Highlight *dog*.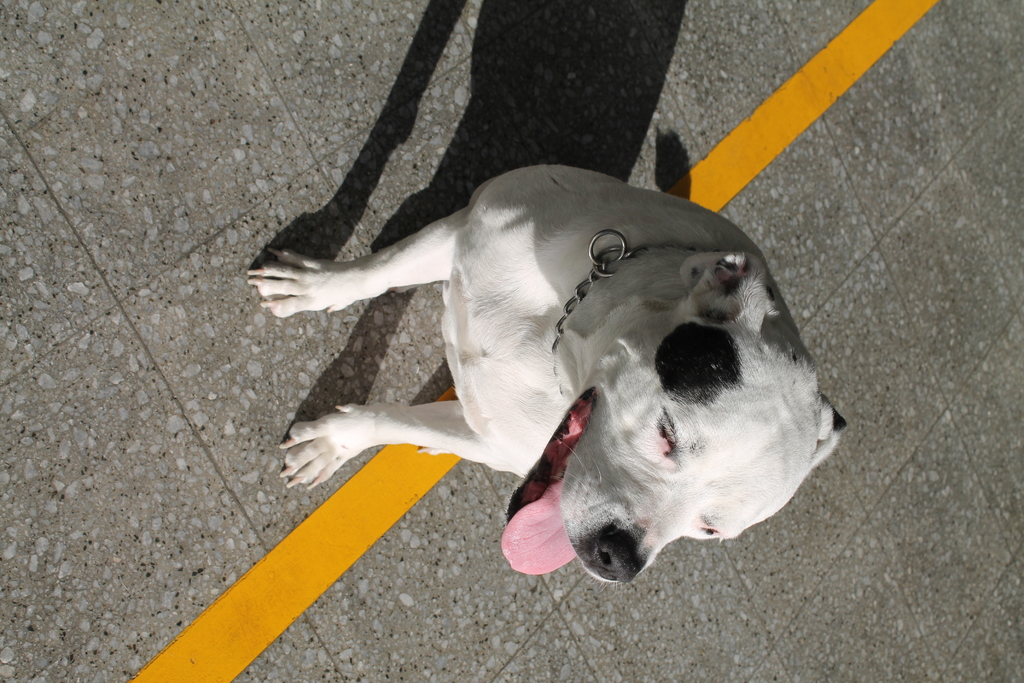
Highlighted region: bbox=[248, 165, 847, 593].
